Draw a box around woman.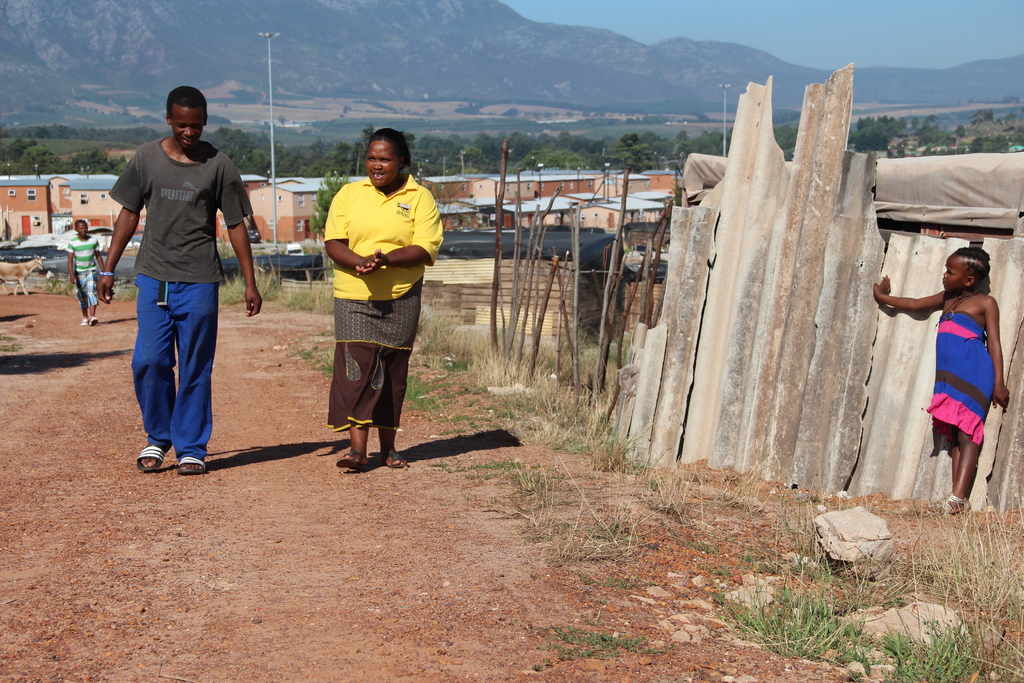
<region>304, 134, 436, 480</region>.
